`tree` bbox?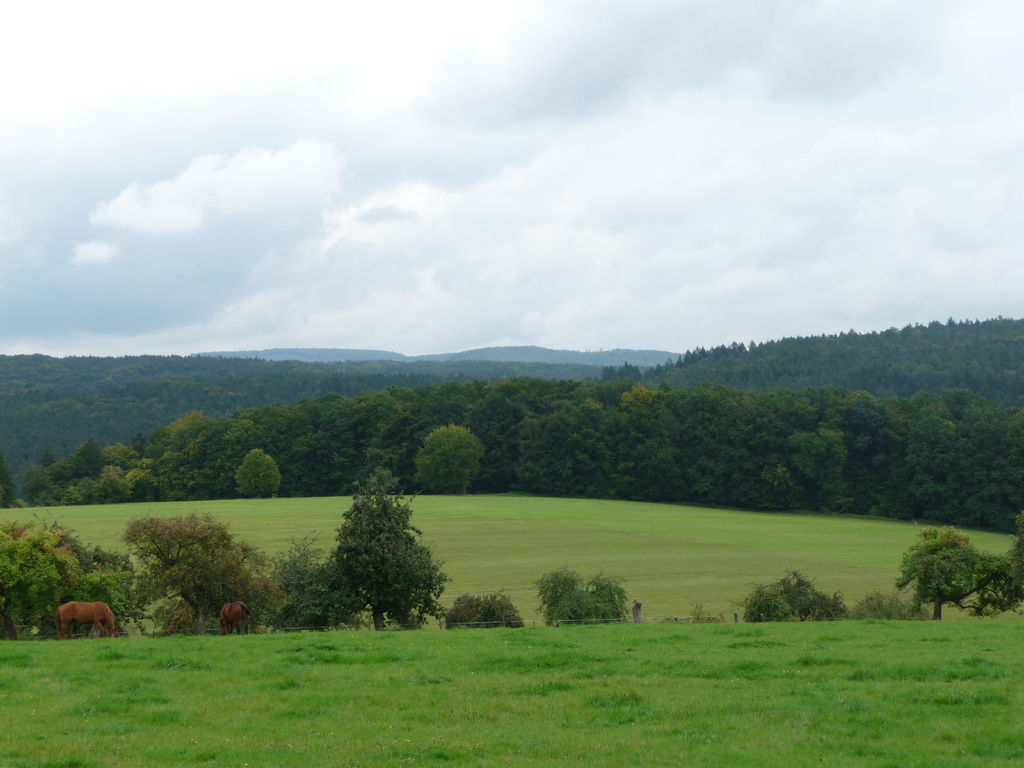
bbox=[448, 596, 535, 628]
